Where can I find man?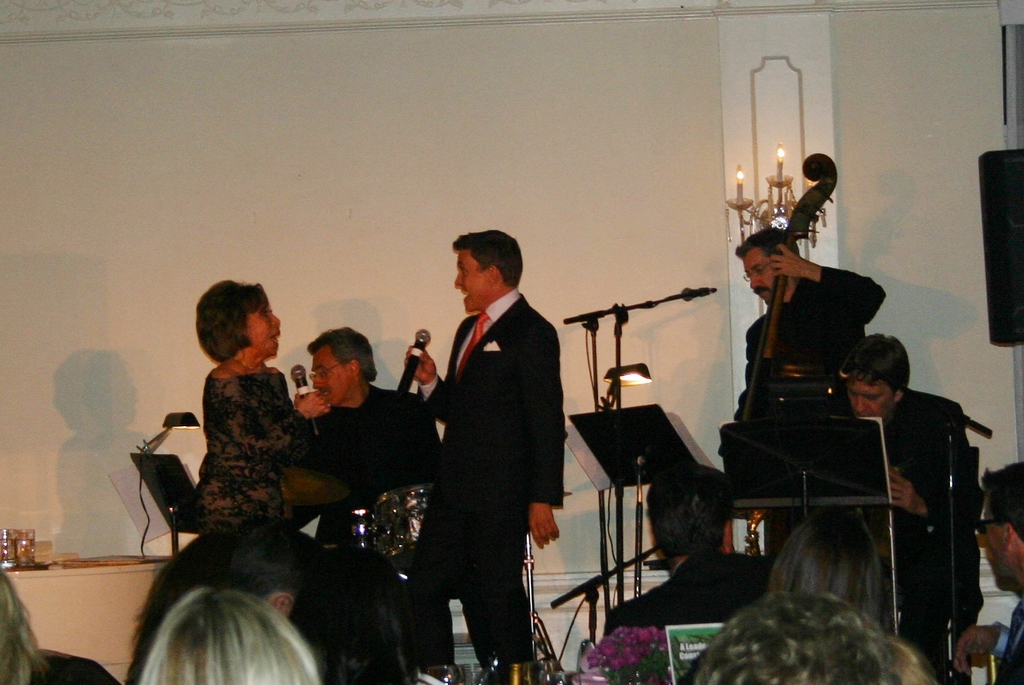
You can find it at bbox=(400, 228, 566, 684).
